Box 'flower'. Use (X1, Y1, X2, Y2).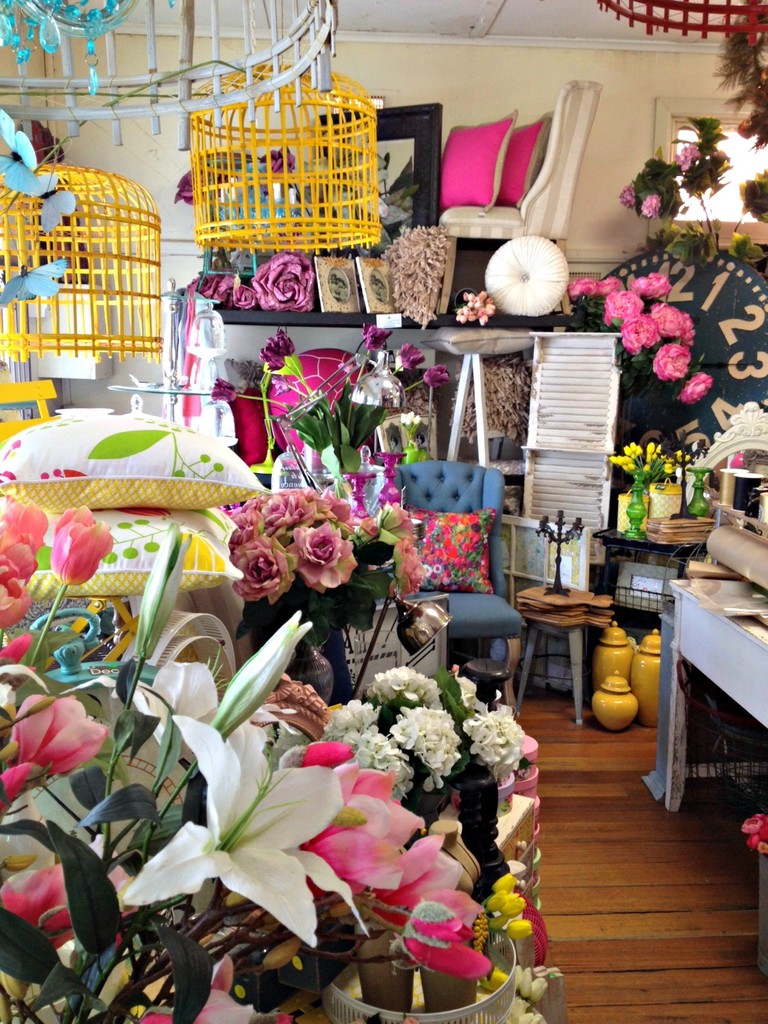
(378, 505, 424, 545).
